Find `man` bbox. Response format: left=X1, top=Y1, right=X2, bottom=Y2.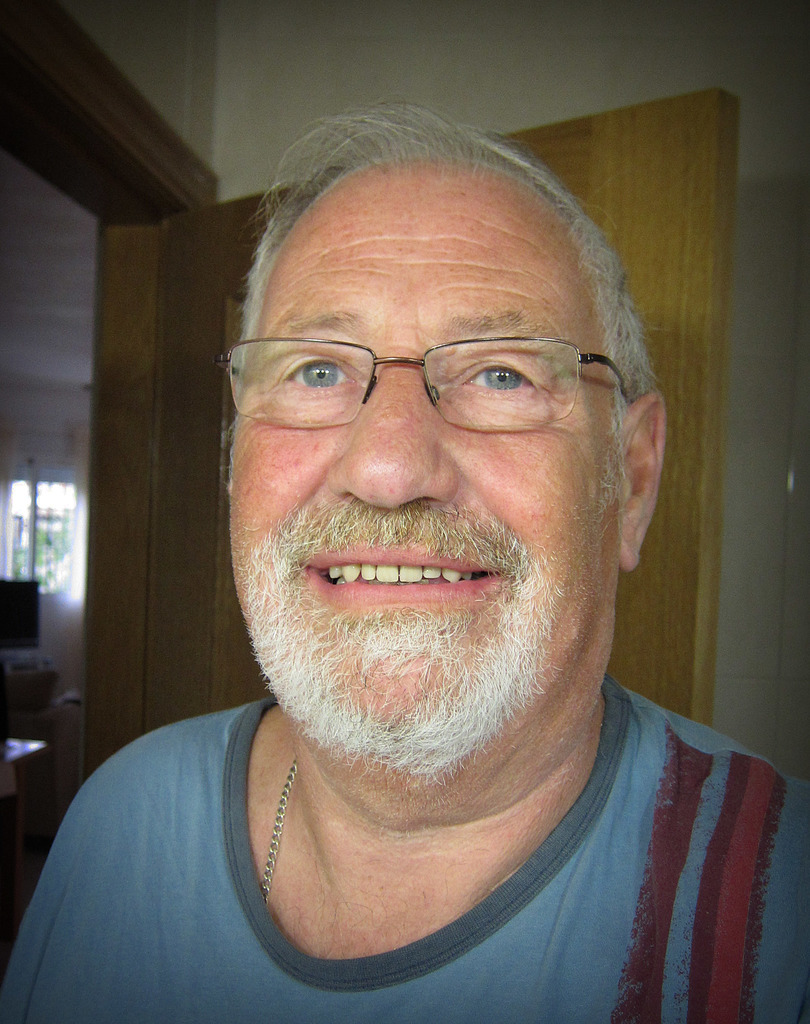
left=0, top=94, right=809, bottom=1023.
